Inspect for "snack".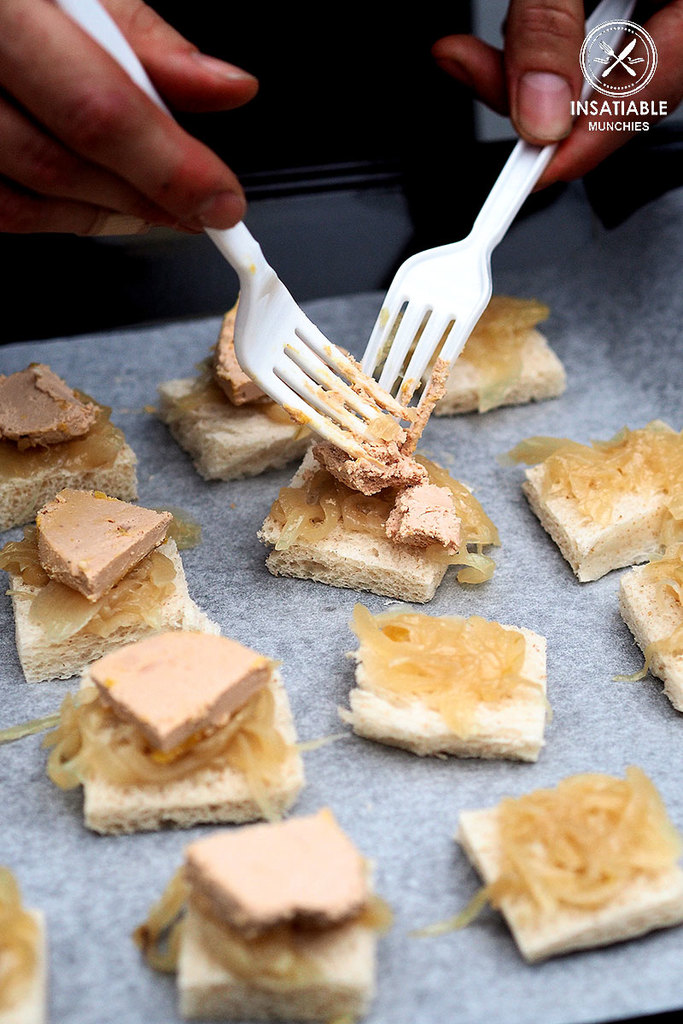
Inspection: (150, 302, 316, 486).
